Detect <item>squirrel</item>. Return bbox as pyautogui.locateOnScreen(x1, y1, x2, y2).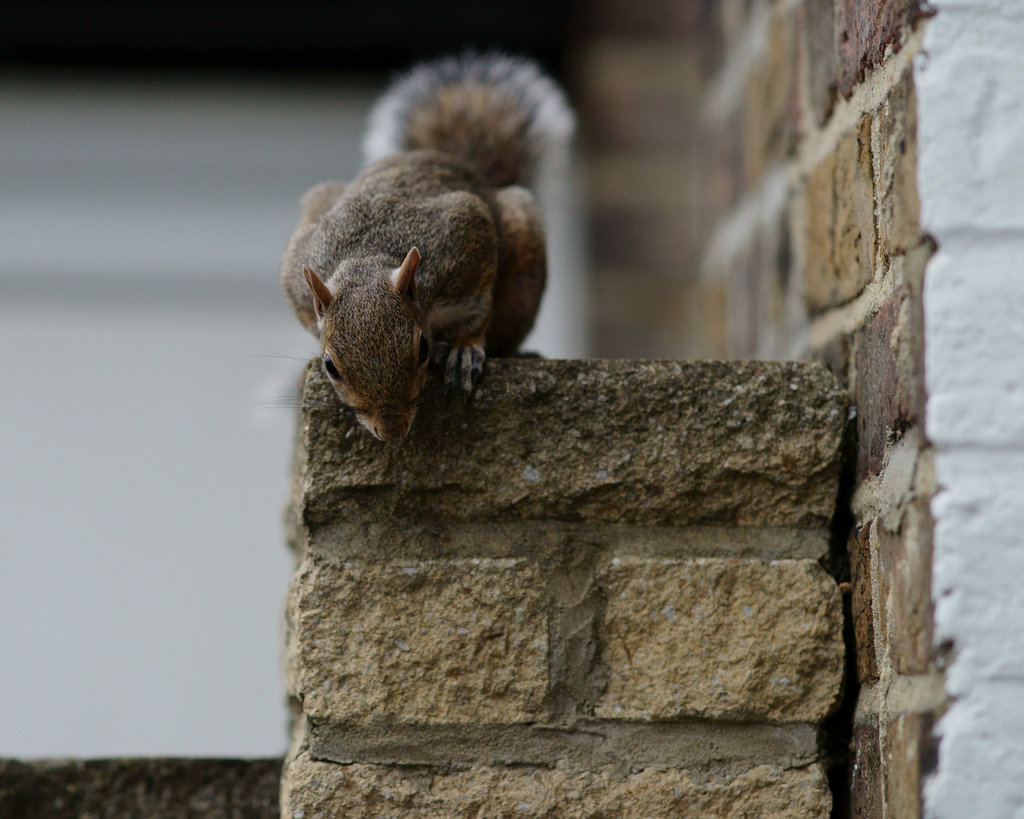
pyautogui.locateOnScreen(239, 46, 577, 446).
